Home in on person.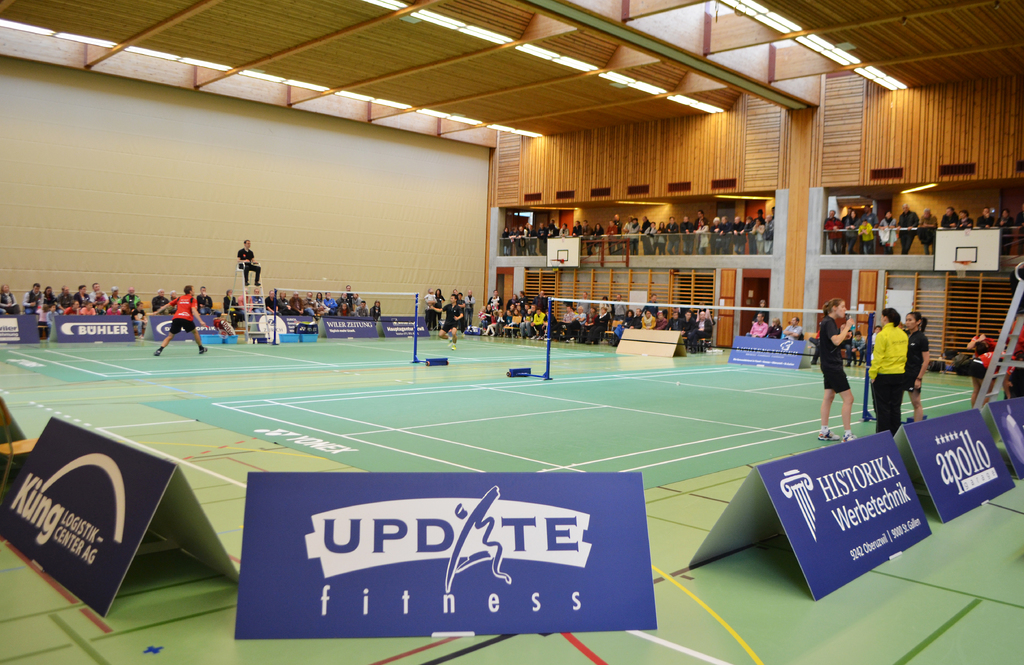
Homed in at 352, 292, 364, 306.
